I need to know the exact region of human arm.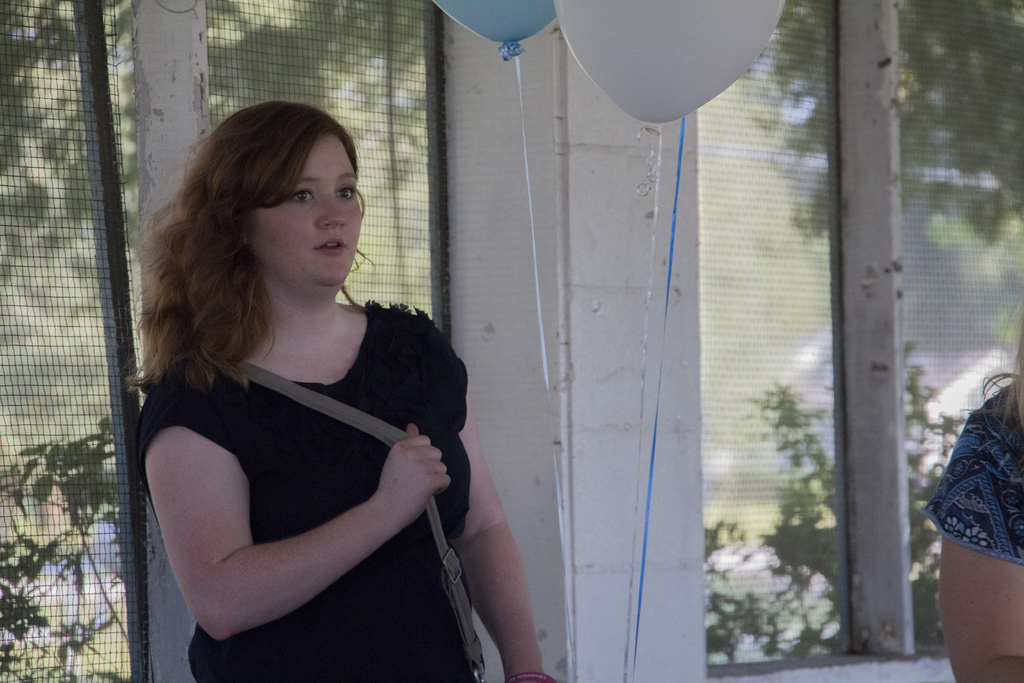
Region: [405, 338, 548, 682].
